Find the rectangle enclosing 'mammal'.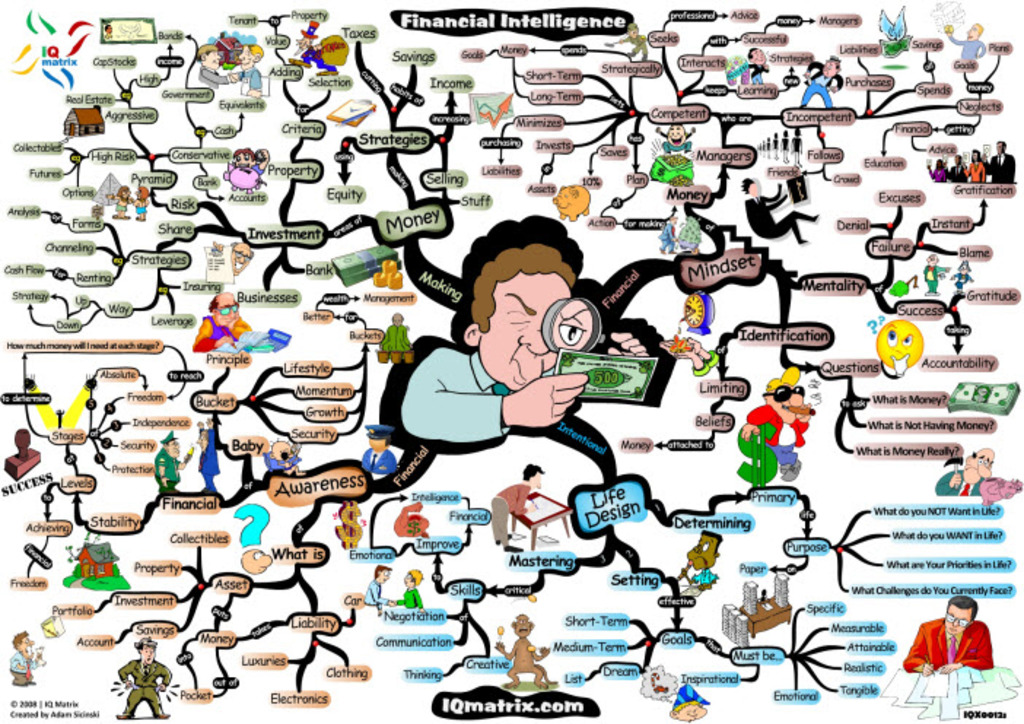
locate(982, 479, 1017, 505).
